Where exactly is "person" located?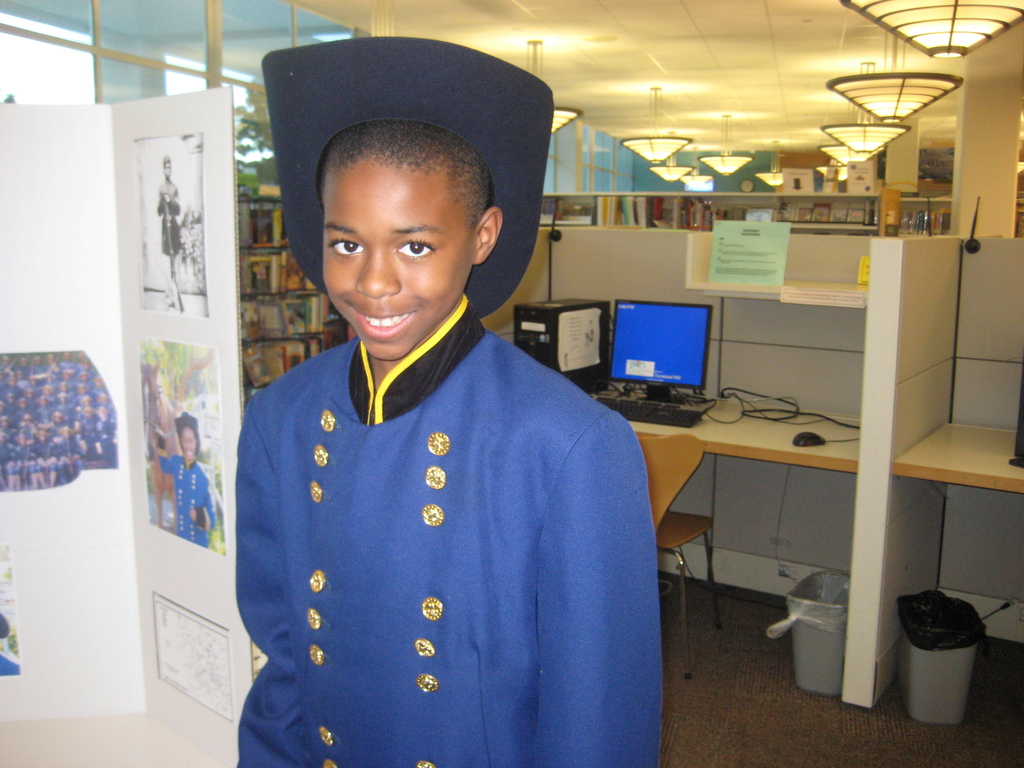
Its bounding box is bbox(153, 412, 218, 543).
